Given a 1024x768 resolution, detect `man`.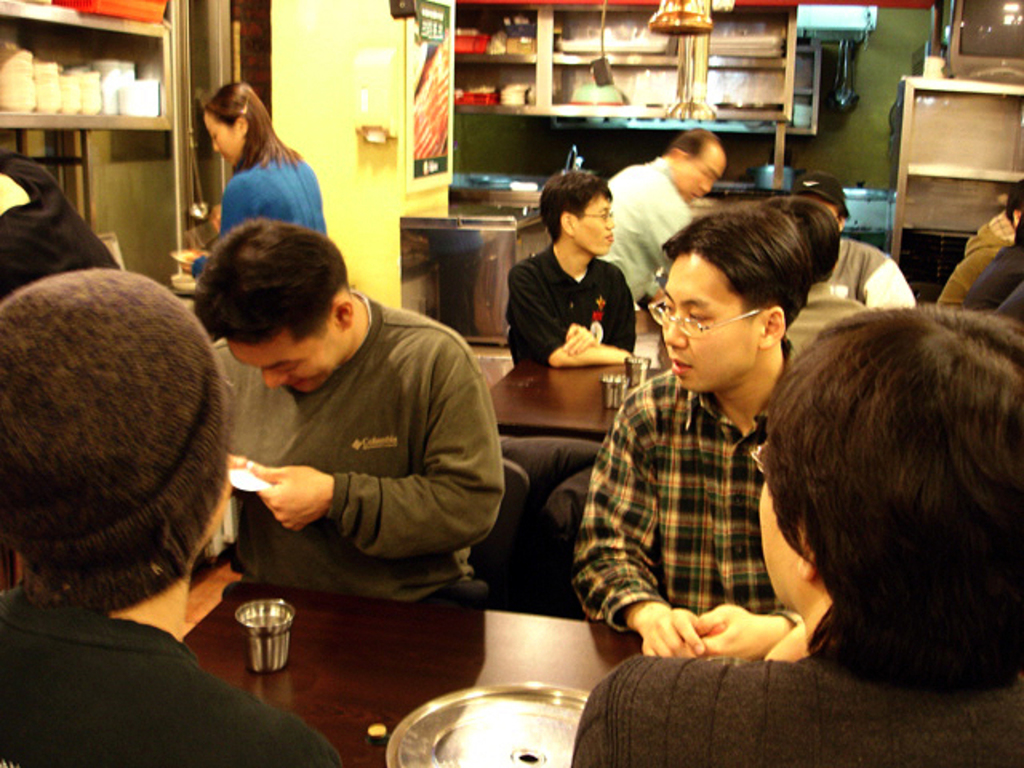
bbox(746, 194, 874, 358).
